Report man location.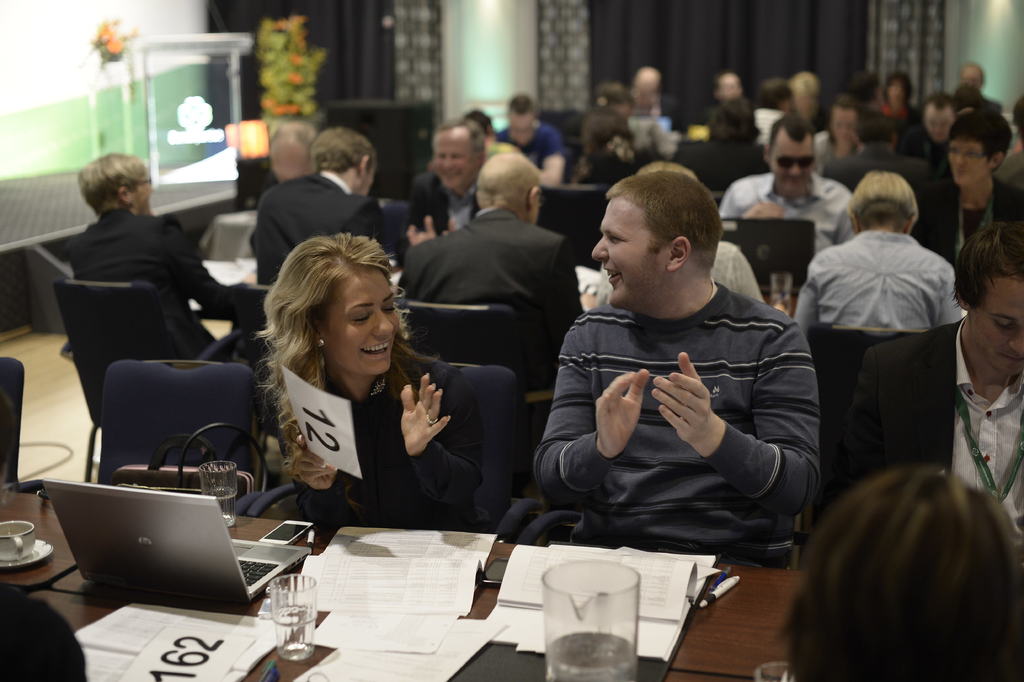
Report: bbox=[238, 120, 406, 320].
